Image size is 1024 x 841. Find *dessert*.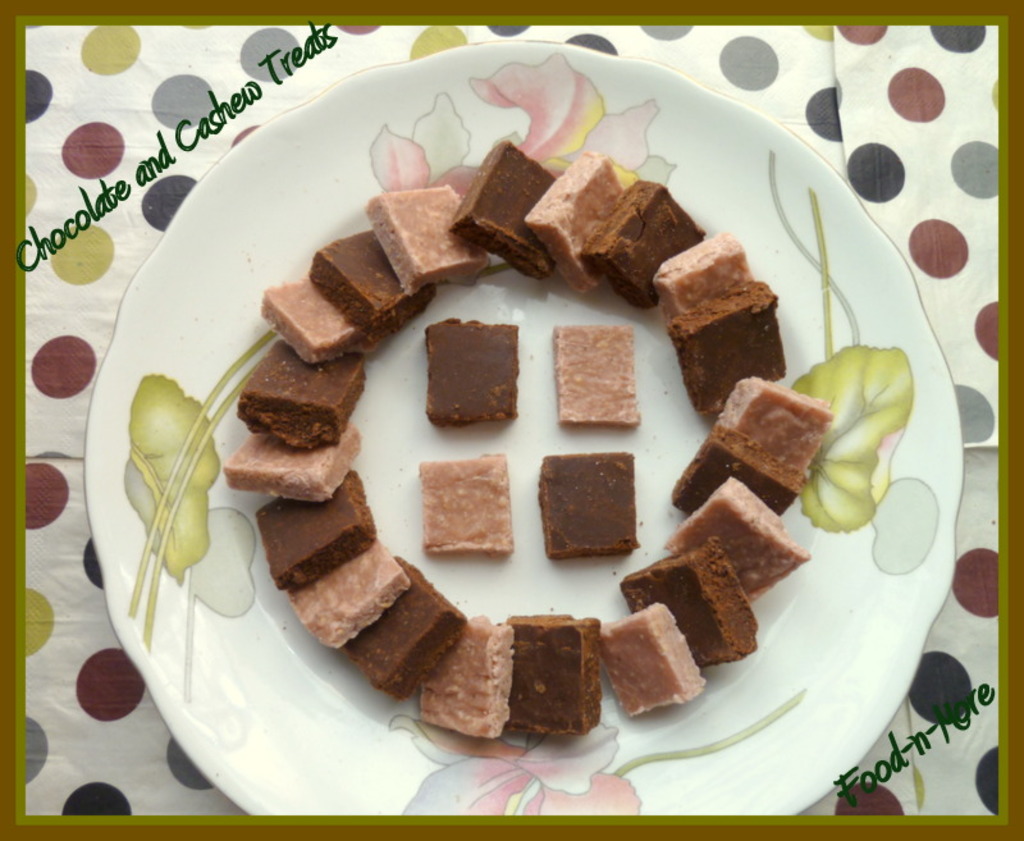
[253,462,399,593].
